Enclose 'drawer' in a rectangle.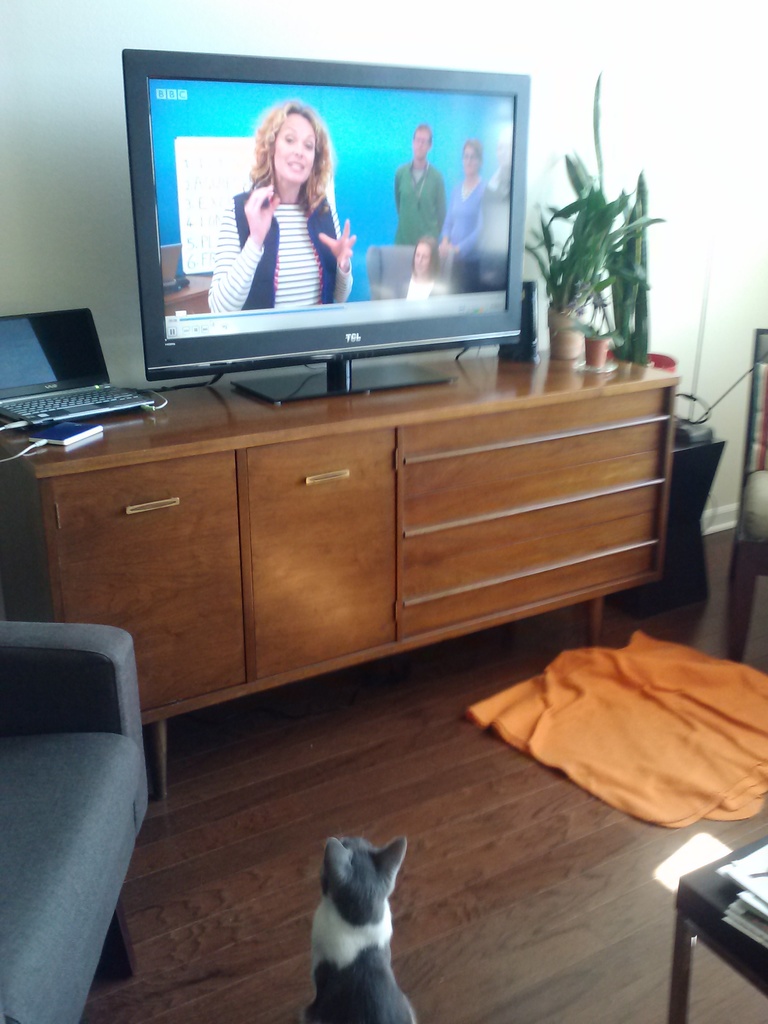
bbox=(396, 503, 657, 639).
